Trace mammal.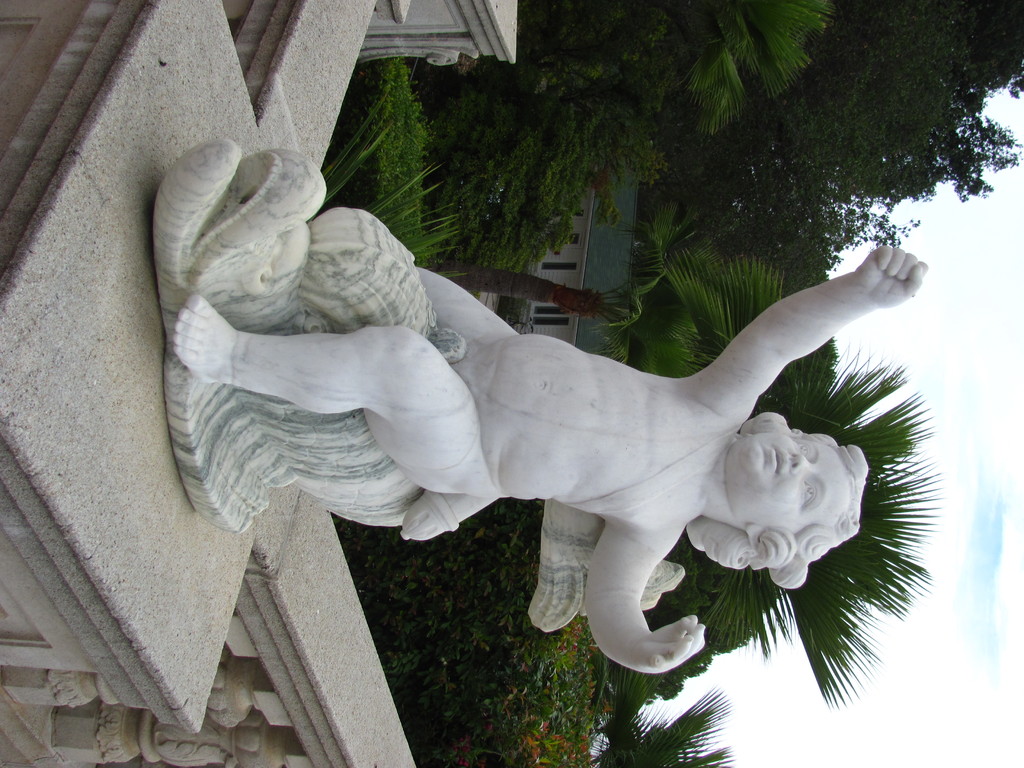
Traced to 167, 173, 941, 676.
